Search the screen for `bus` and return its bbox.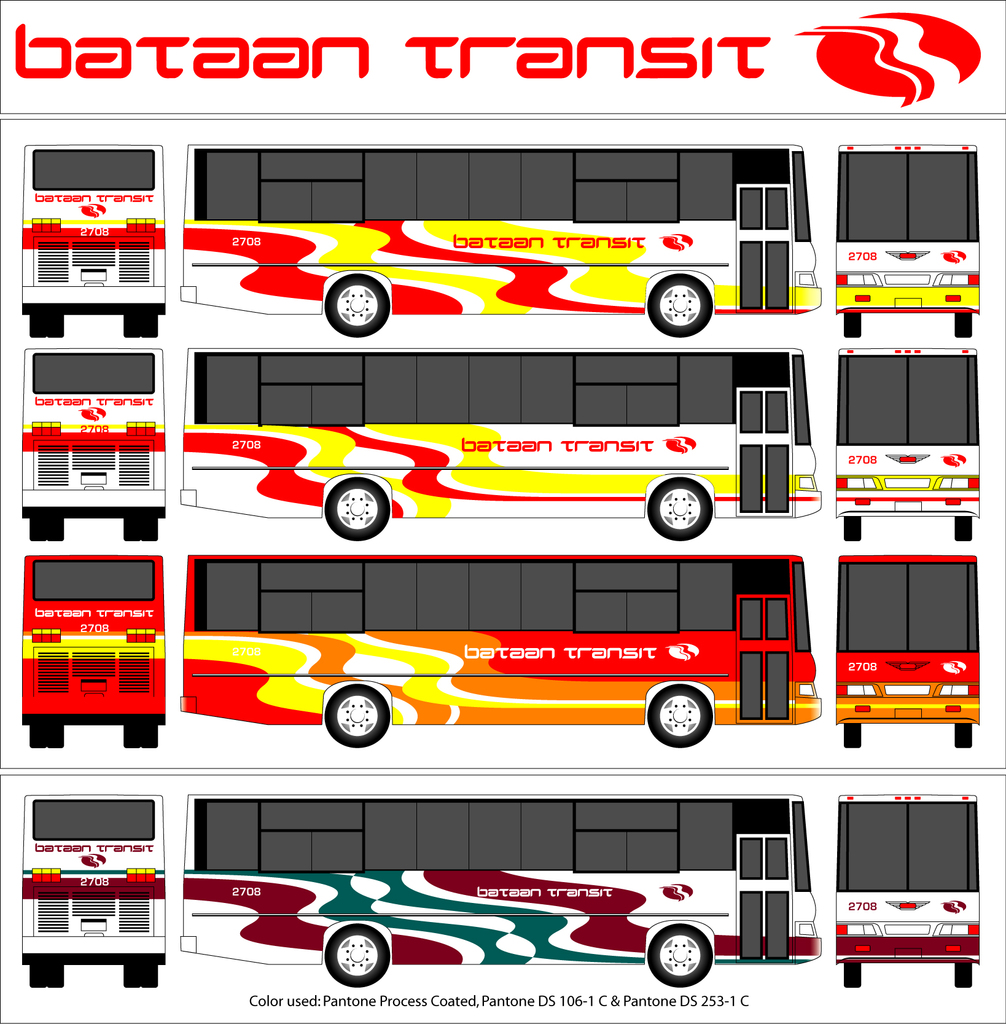
Found: box=[181, 792, 821, 988].
